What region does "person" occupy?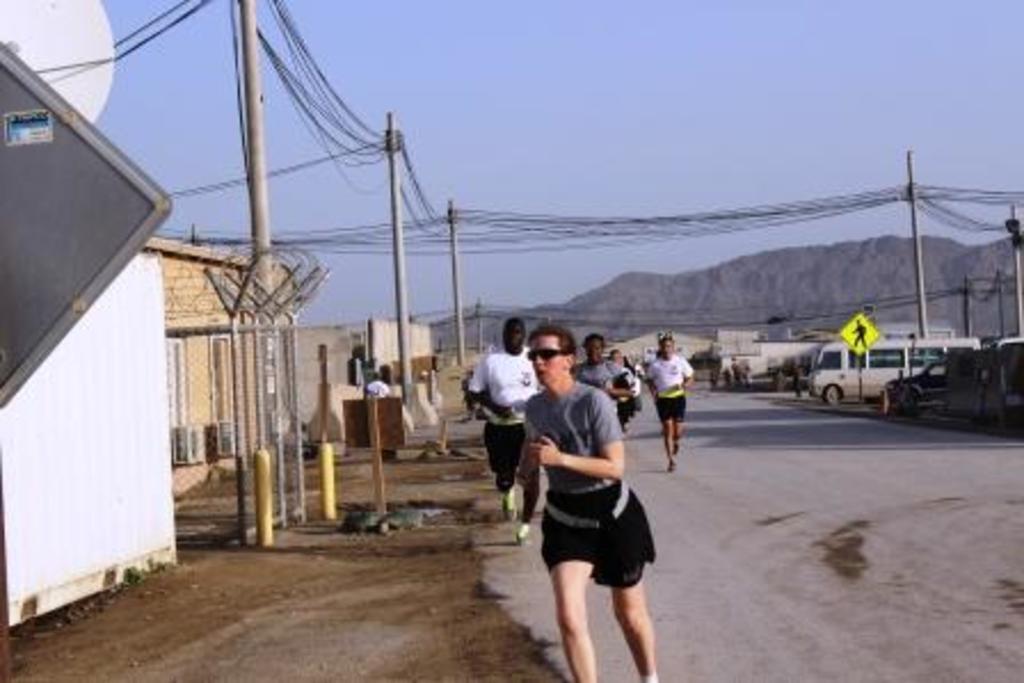
(x1=640, y1=334, x2=697, y2=473).
